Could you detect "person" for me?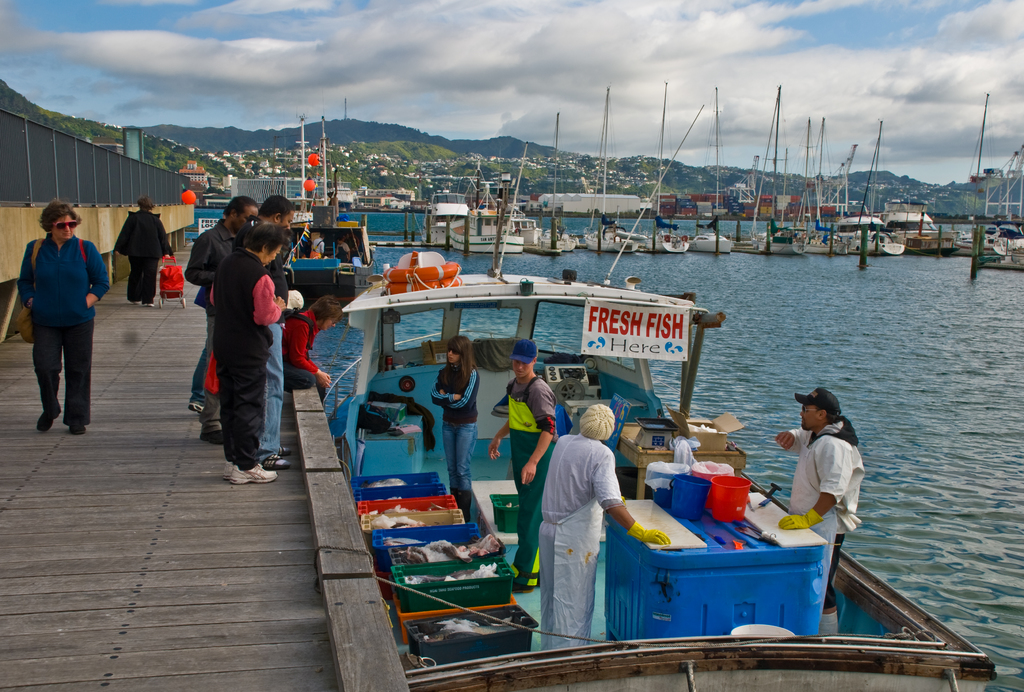
Detection result: detection(536, 404, 671, 649).
